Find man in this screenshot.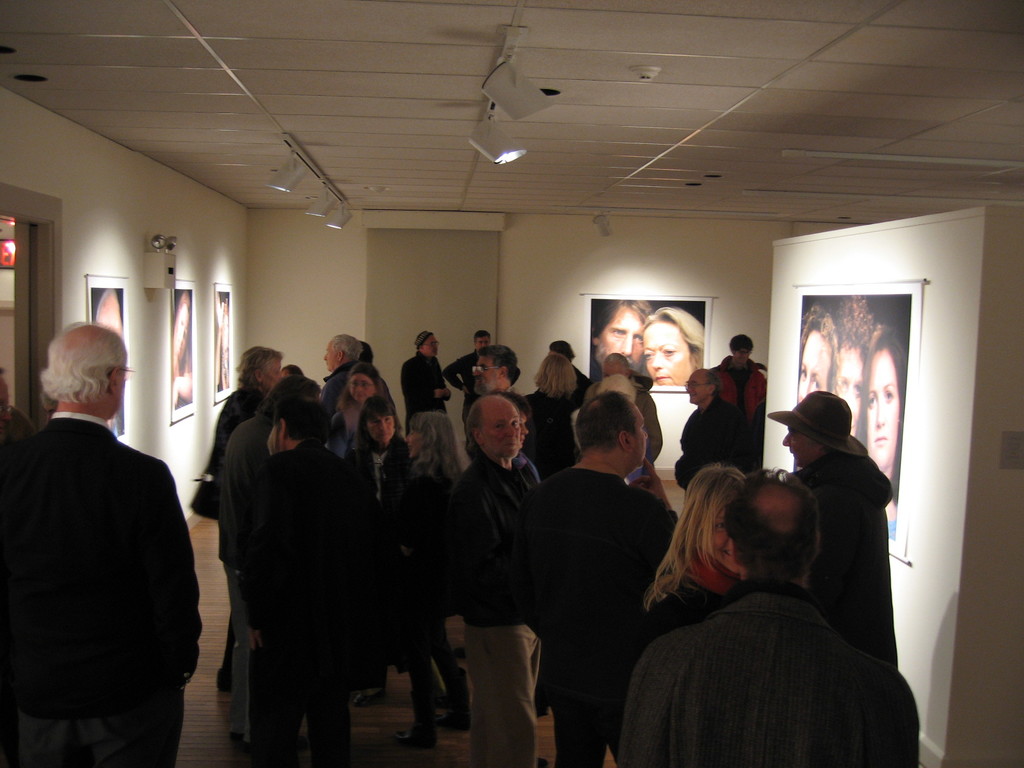
The bounding box for man is box=[619, 470, 923, 767].
